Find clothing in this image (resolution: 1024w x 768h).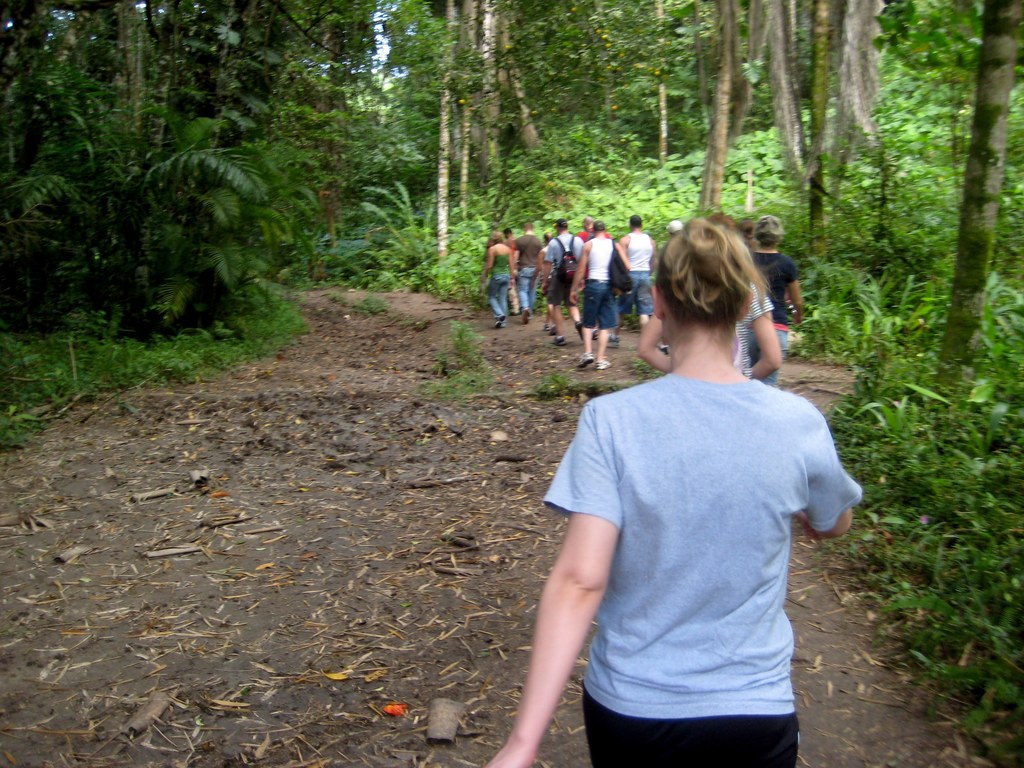
[left=569, top=225, right=609, bottom=243].
